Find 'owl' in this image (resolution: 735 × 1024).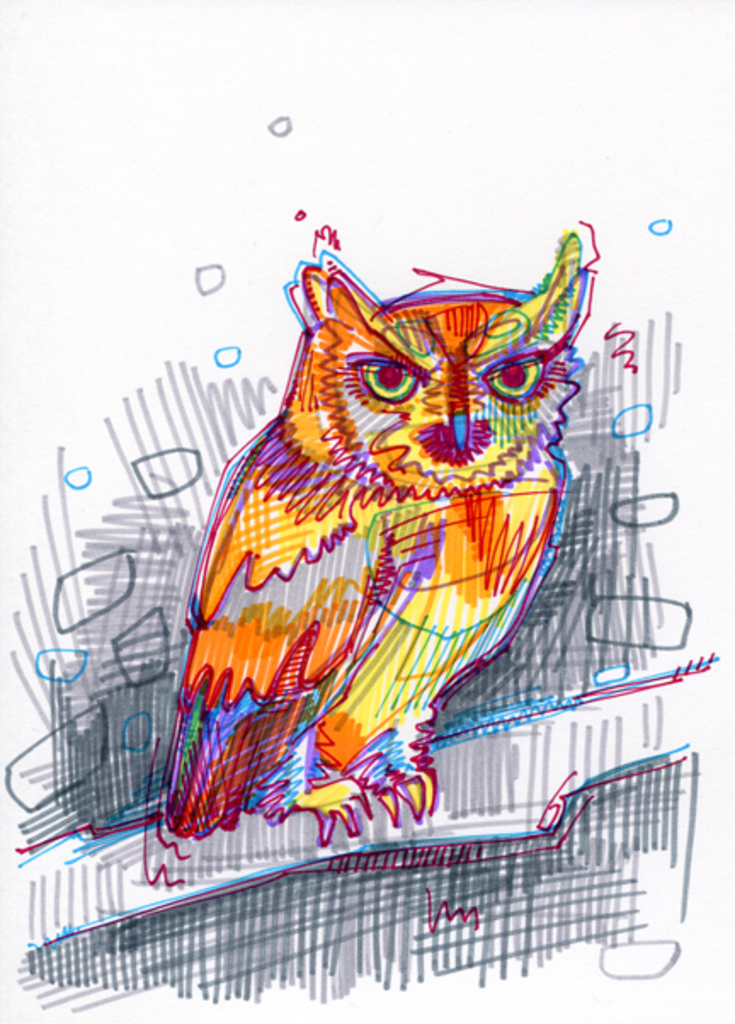
box=[138, 235, 612, 828].
